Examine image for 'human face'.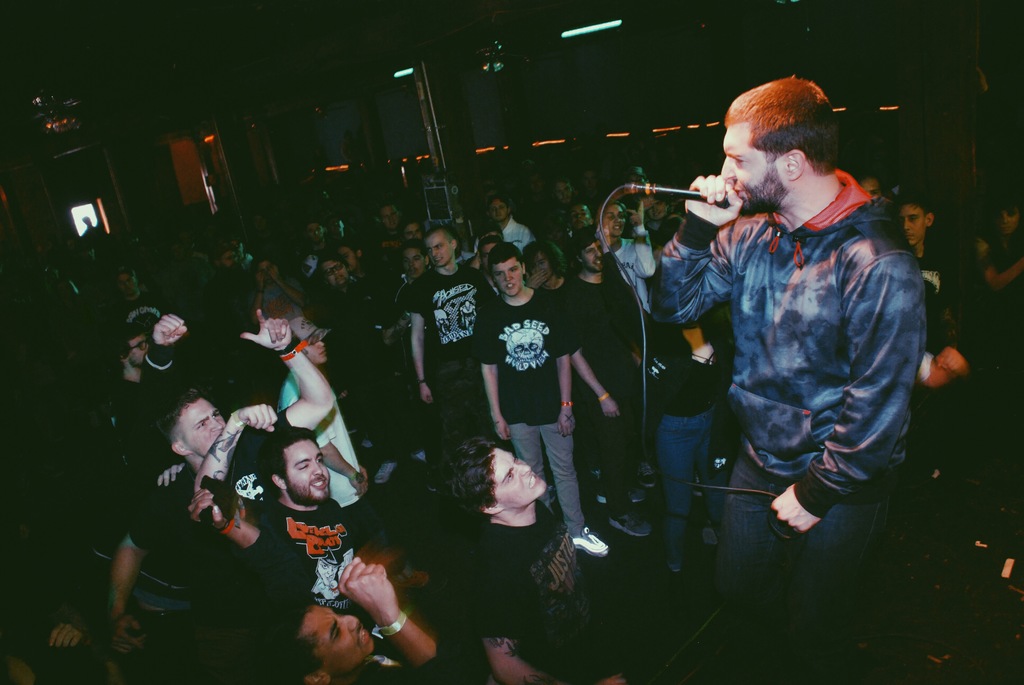
Examination result: l=283, t=440, r=329, b=505.
